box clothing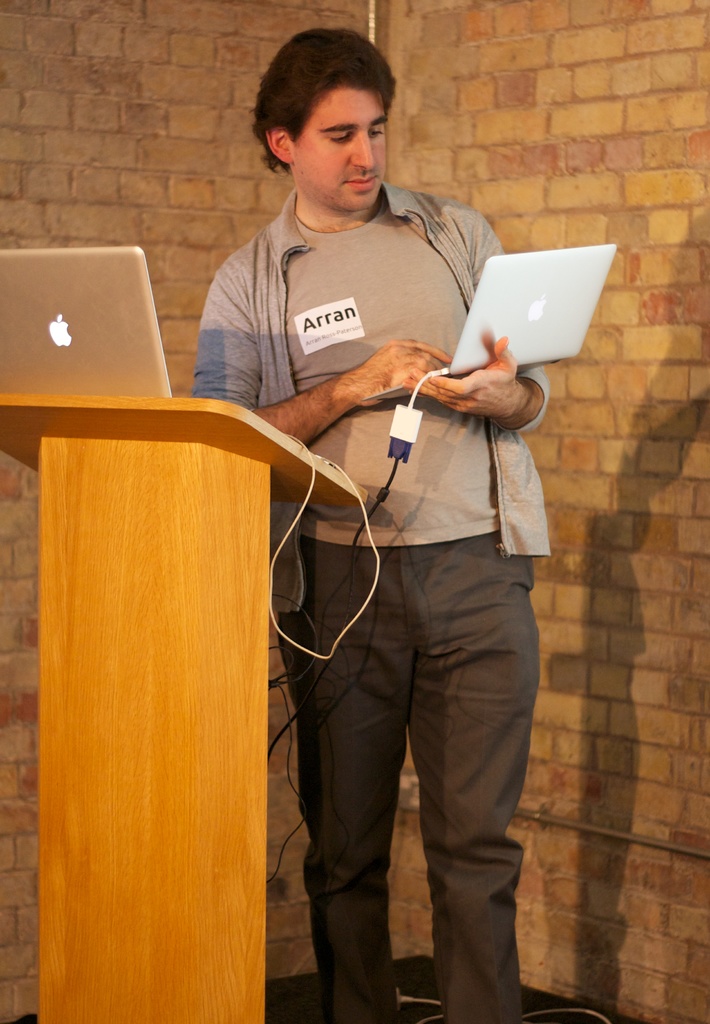
[x1=212, y1=76, x2=548, y2=984]
